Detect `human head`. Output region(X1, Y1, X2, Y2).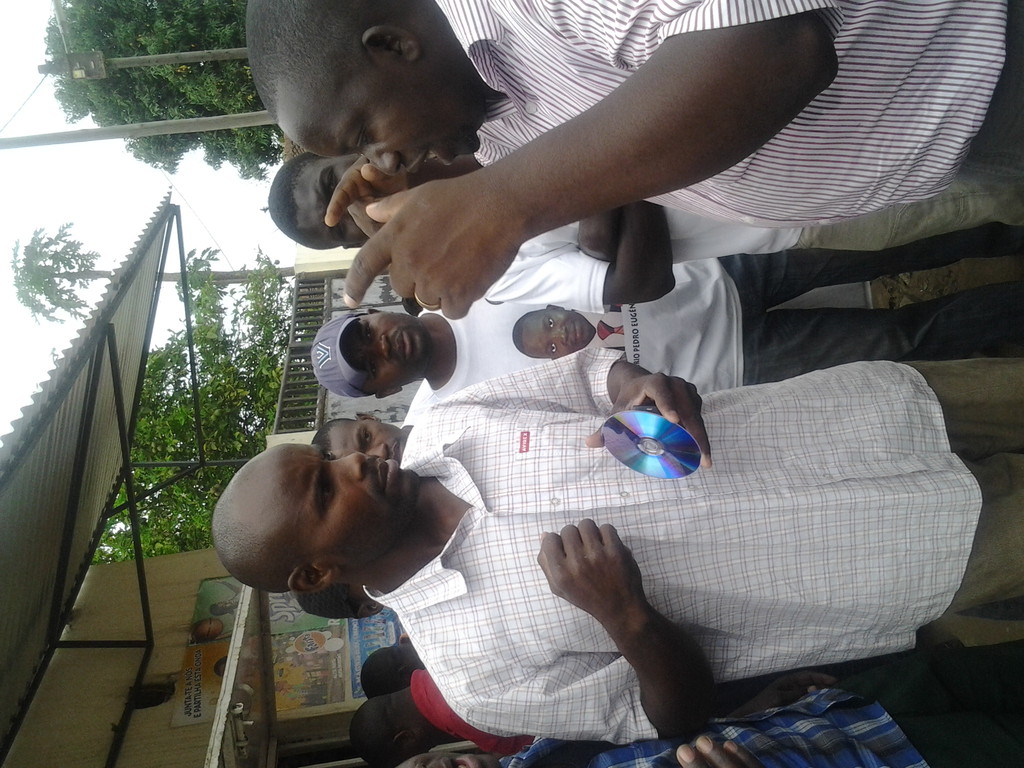
region(359, 645, 422, 701).
